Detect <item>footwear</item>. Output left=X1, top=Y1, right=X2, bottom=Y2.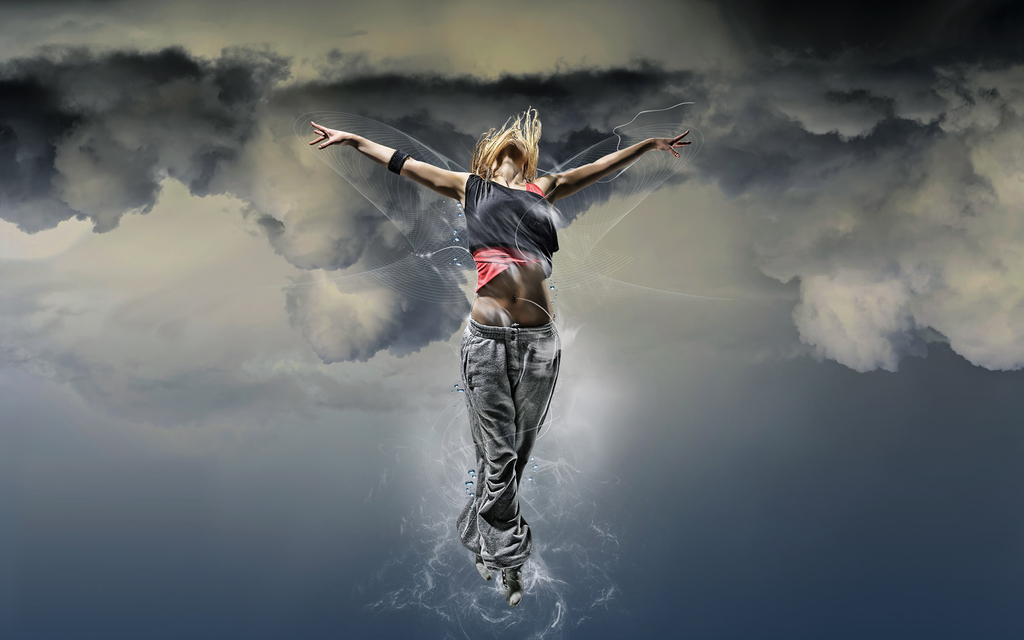
left=467, top=554, right=493, bottom=580.
